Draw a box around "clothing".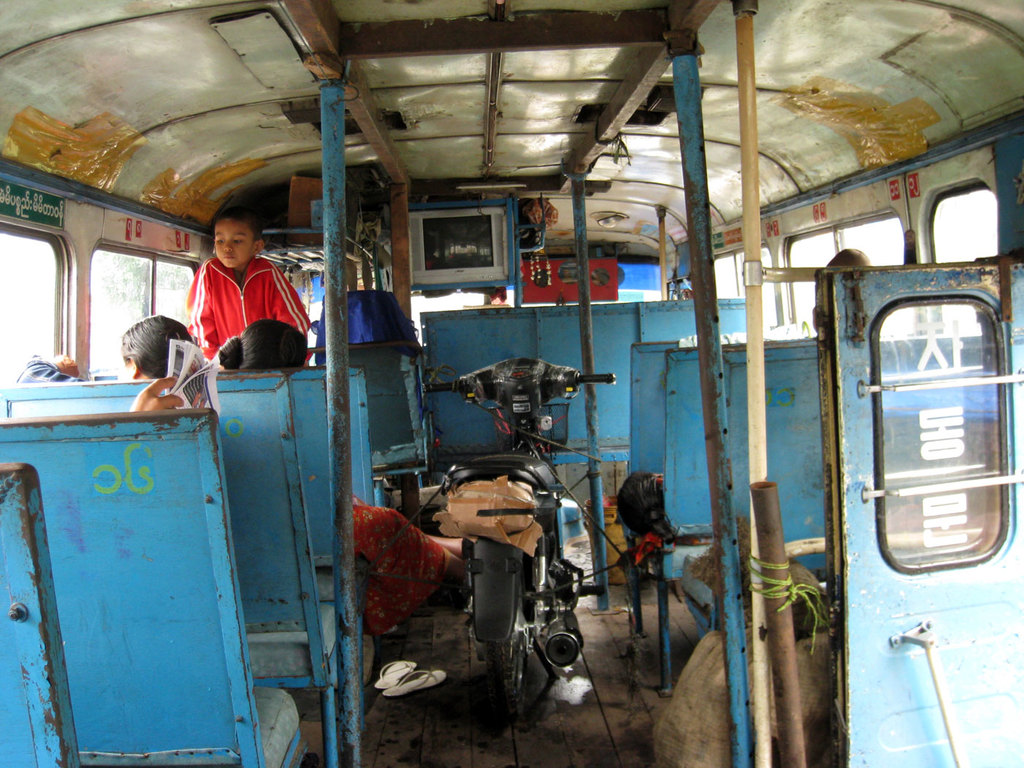
[left=12, top=355, right=85, bottom=385].
